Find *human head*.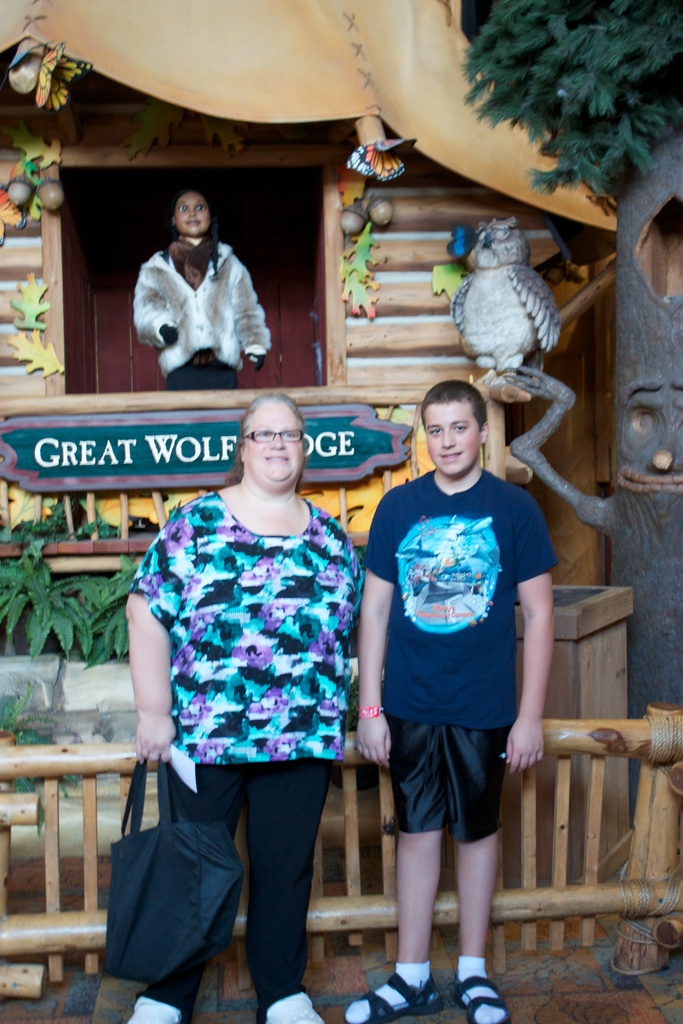
(167, 189, 213, 233).
